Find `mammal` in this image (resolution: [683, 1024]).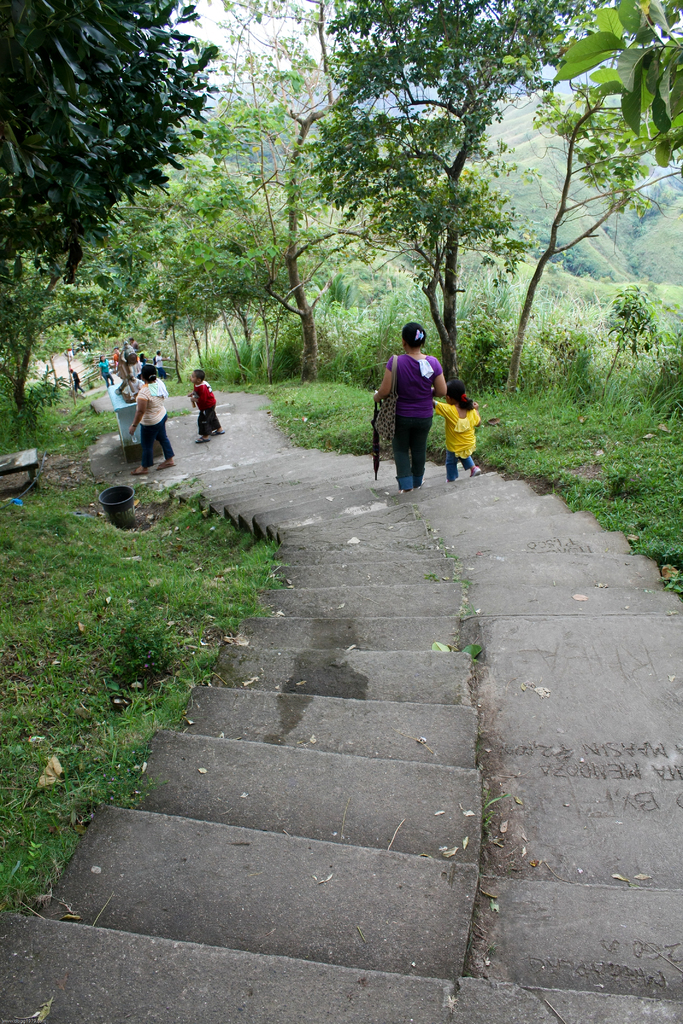
detection(131, 351, 145, 381).
